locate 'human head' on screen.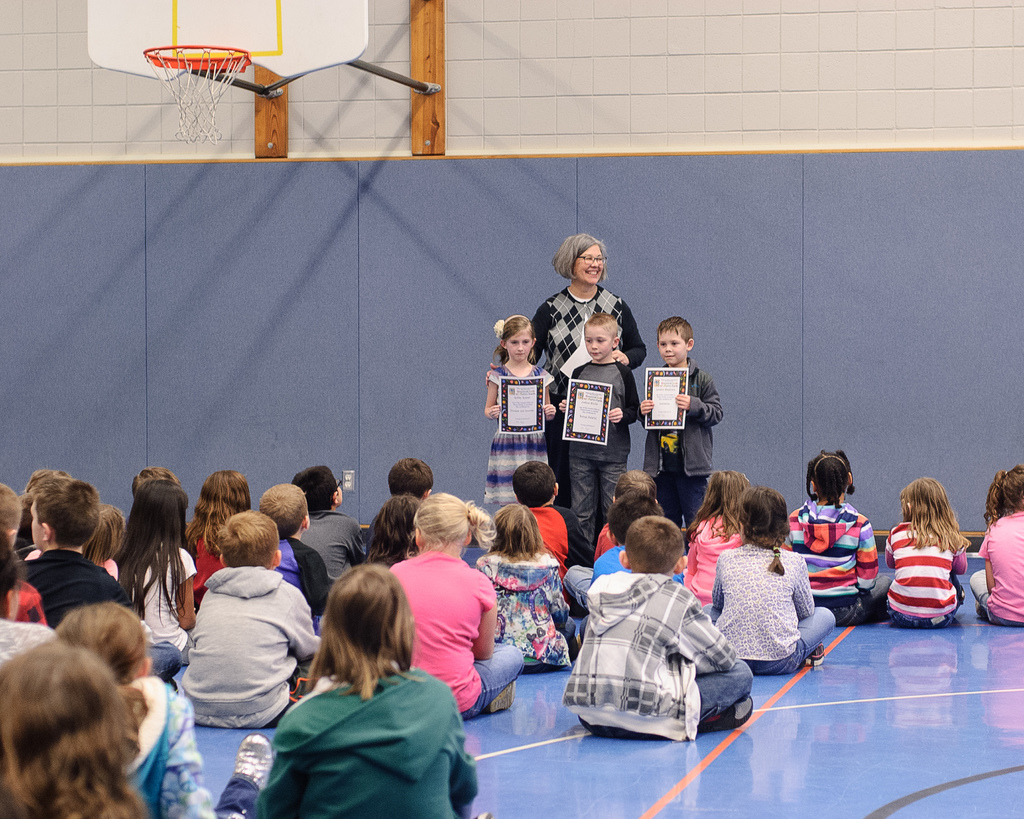
On screen at <region>371, 504, 420, 548</region>.
